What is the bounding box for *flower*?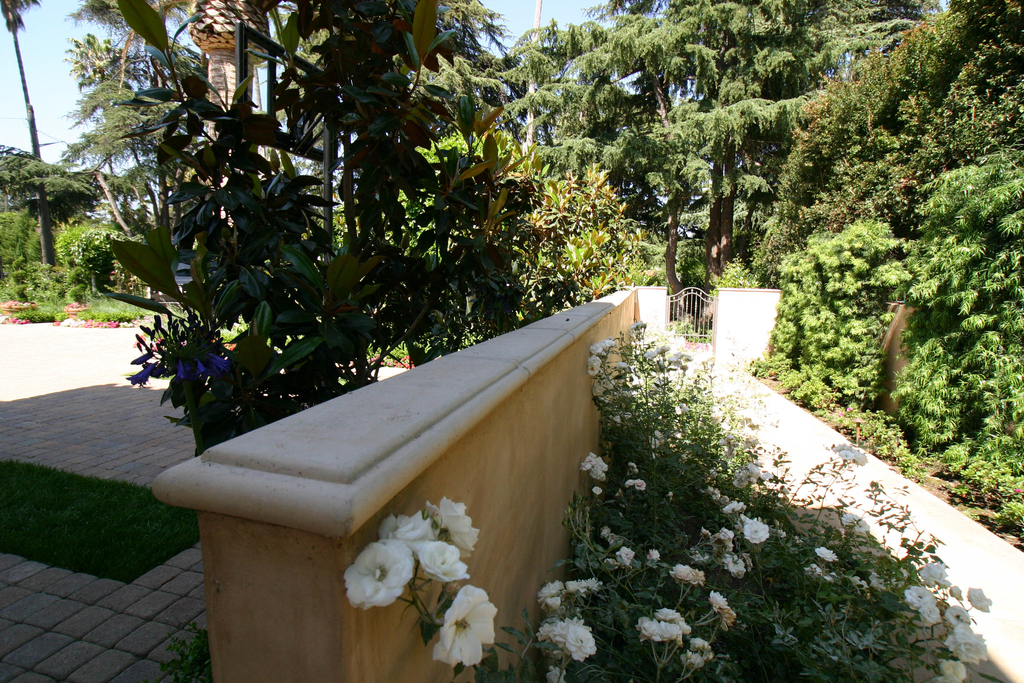
l=810, t=544, r=839, b=564.
